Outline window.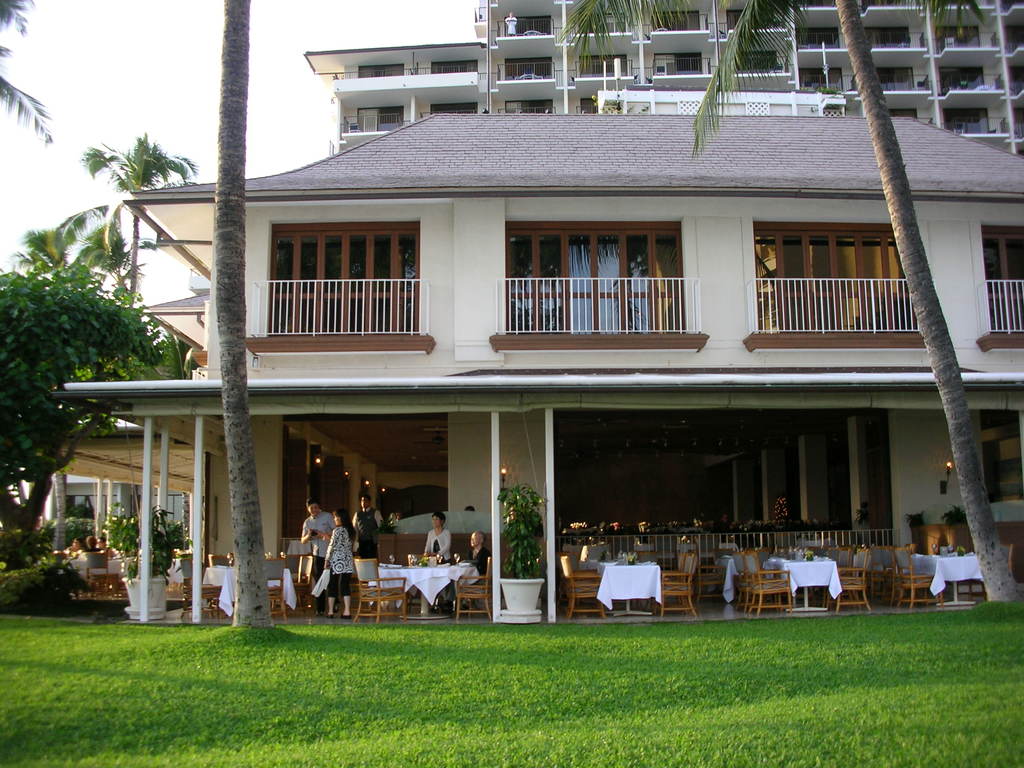
Outline: 980,223,1023,348.
